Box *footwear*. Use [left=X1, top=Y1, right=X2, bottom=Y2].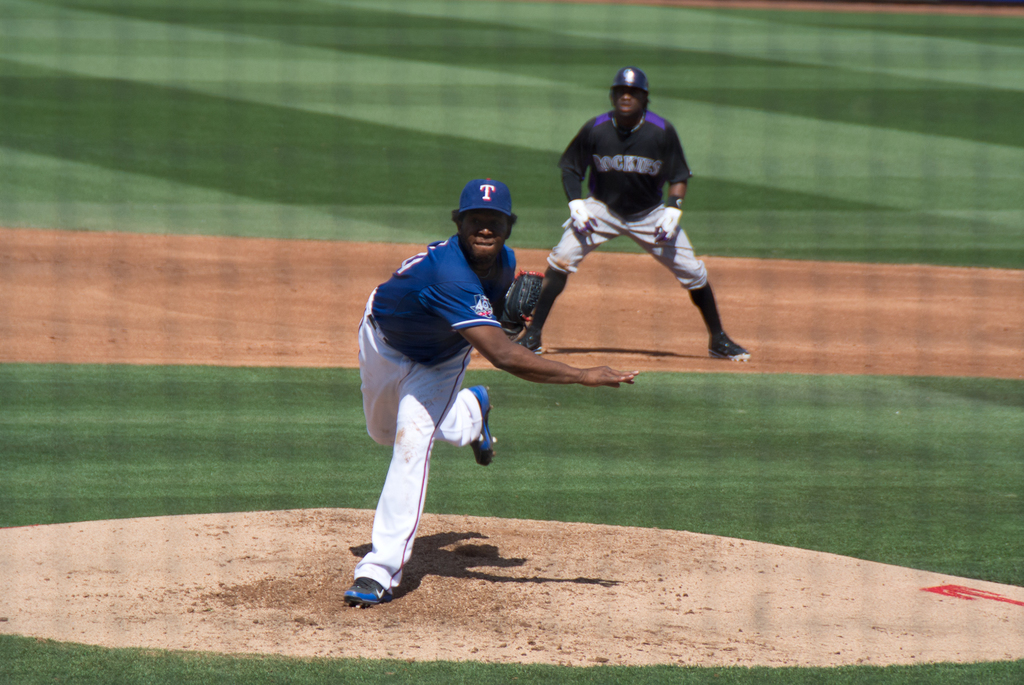
[left=520, top=337, right=547, bottom=358].
